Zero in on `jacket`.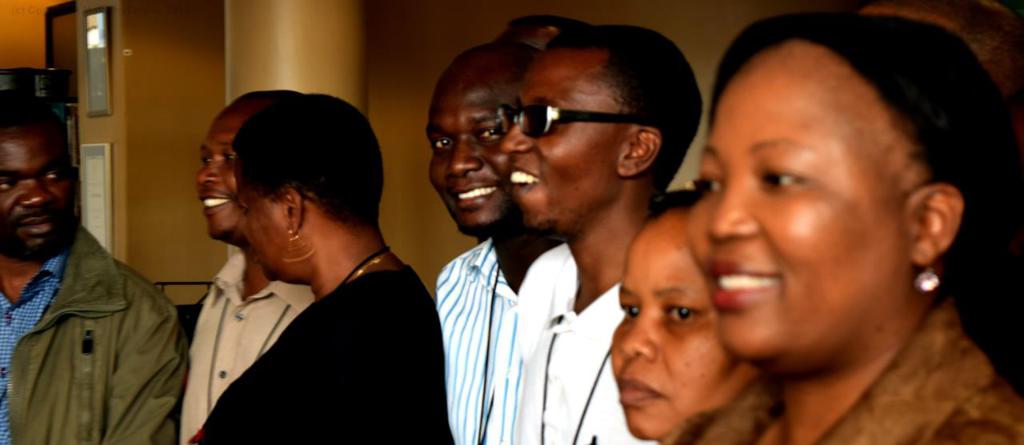
Zeroed in: x1=10, y1=221, x2=194, y2=444.
